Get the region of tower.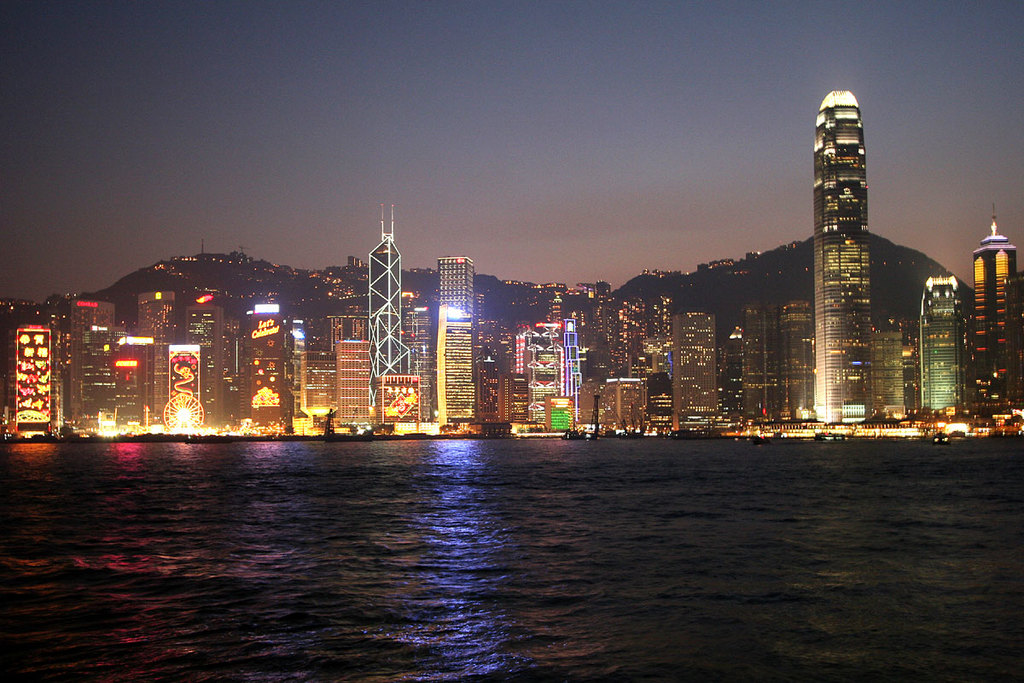
left=113, top=346, right=160, bottom=440.
